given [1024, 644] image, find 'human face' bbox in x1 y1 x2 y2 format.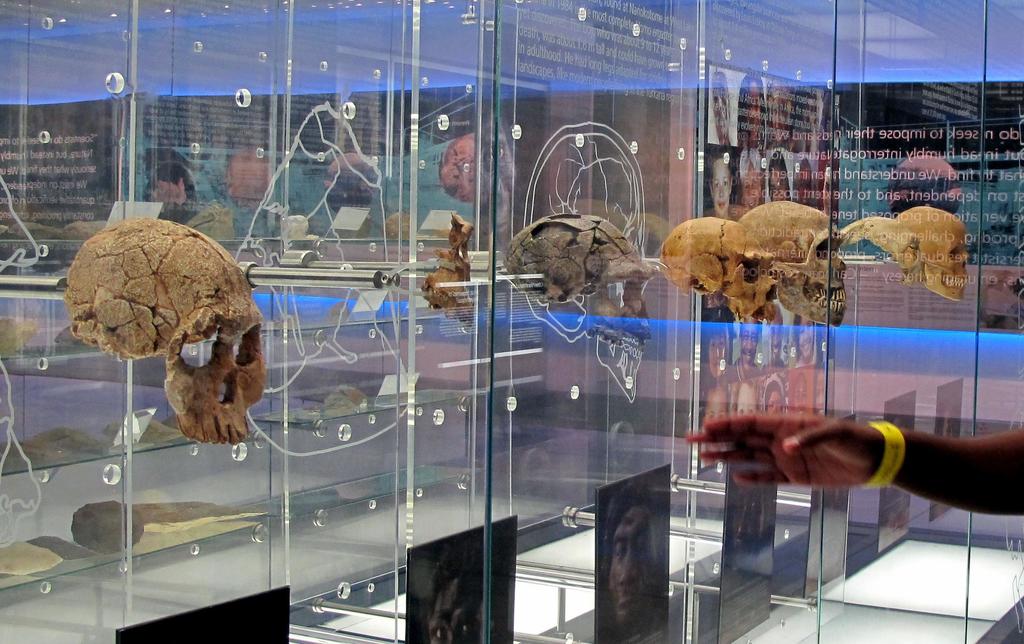
737 385 762 415.
